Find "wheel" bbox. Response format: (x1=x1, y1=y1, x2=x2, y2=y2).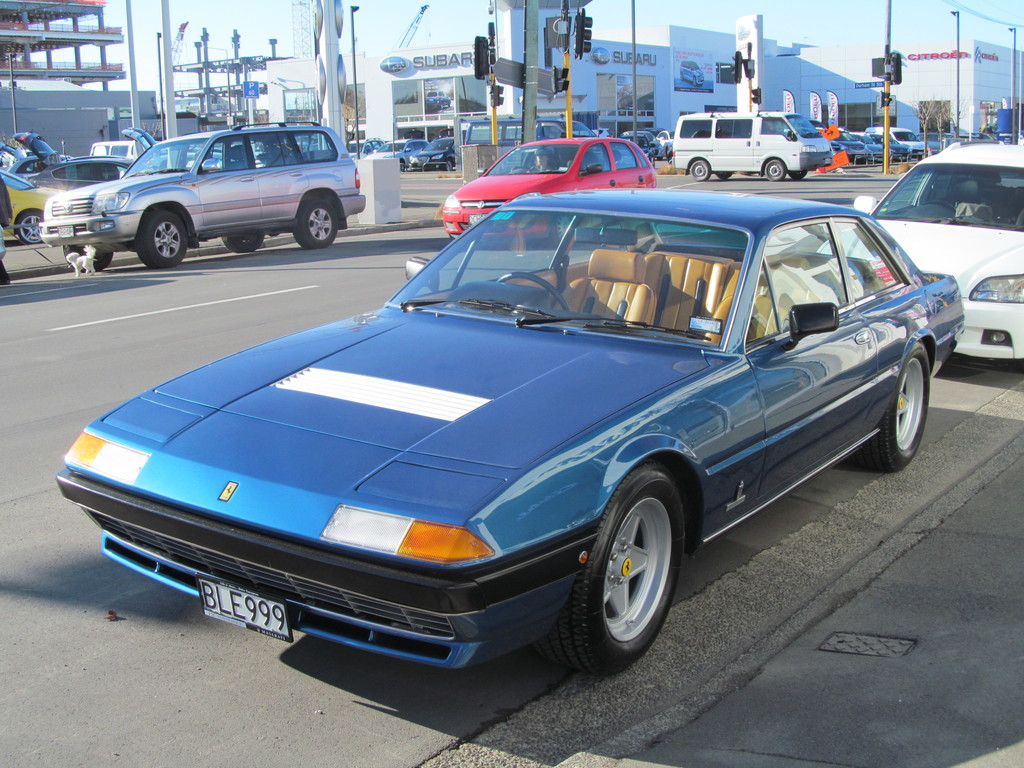
(x1=763, y1=159, x2=784, y2=182).
